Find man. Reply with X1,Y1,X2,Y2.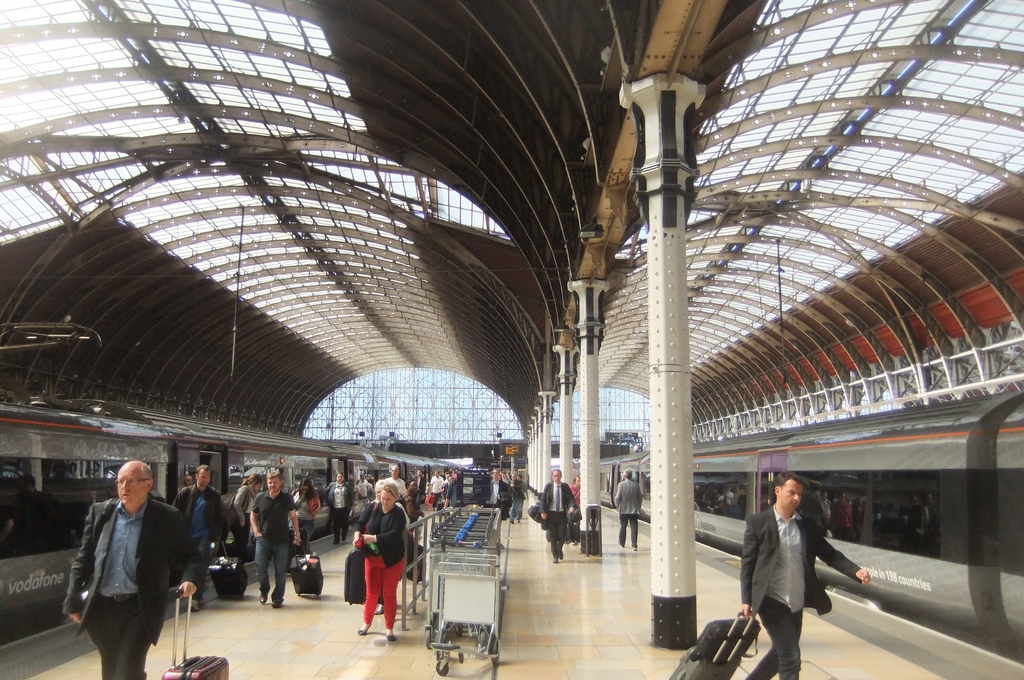
429,470,445,508.
